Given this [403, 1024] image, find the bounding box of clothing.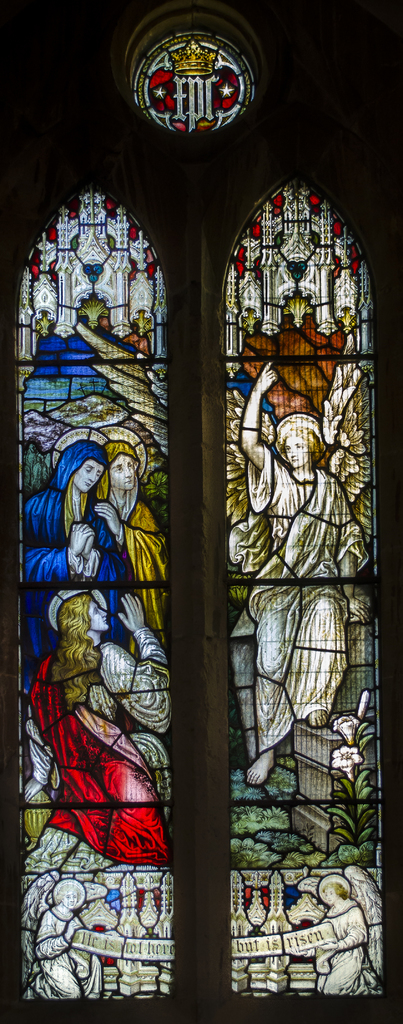
box(91, 429, 180, 660).
